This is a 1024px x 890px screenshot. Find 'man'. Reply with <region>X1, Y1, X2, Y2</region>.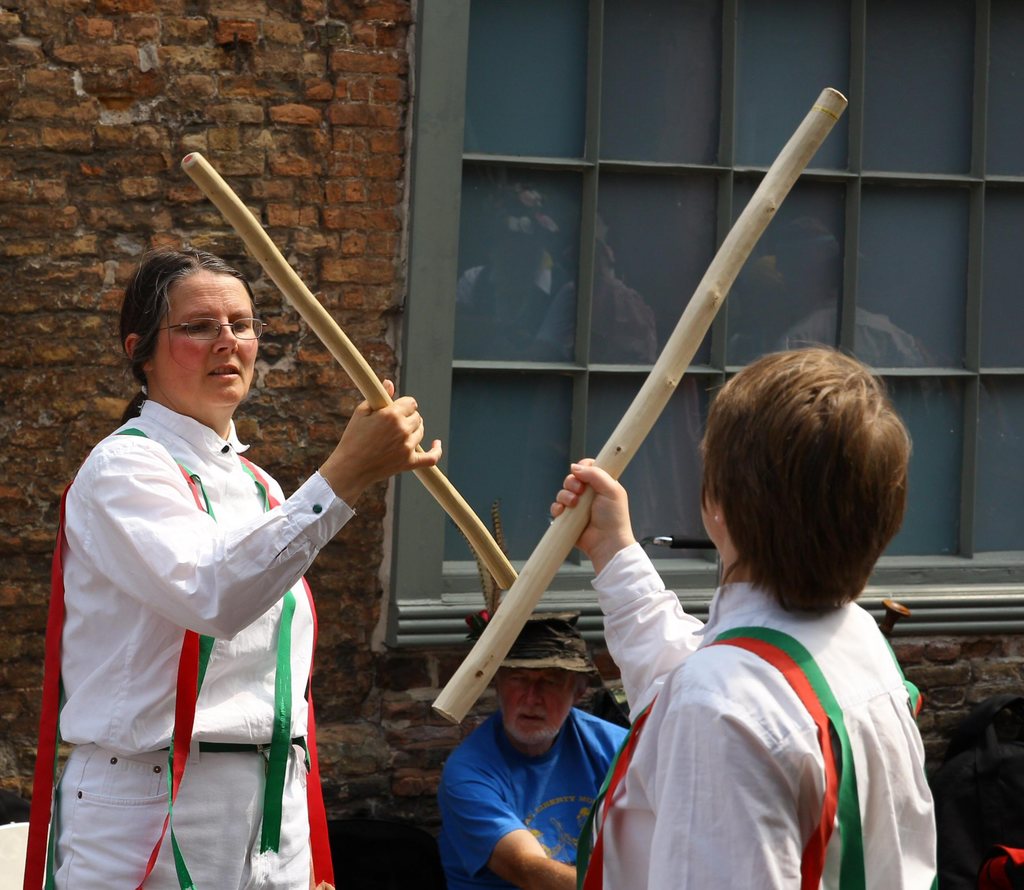
<region>413, 653, 640, 878</region>.
